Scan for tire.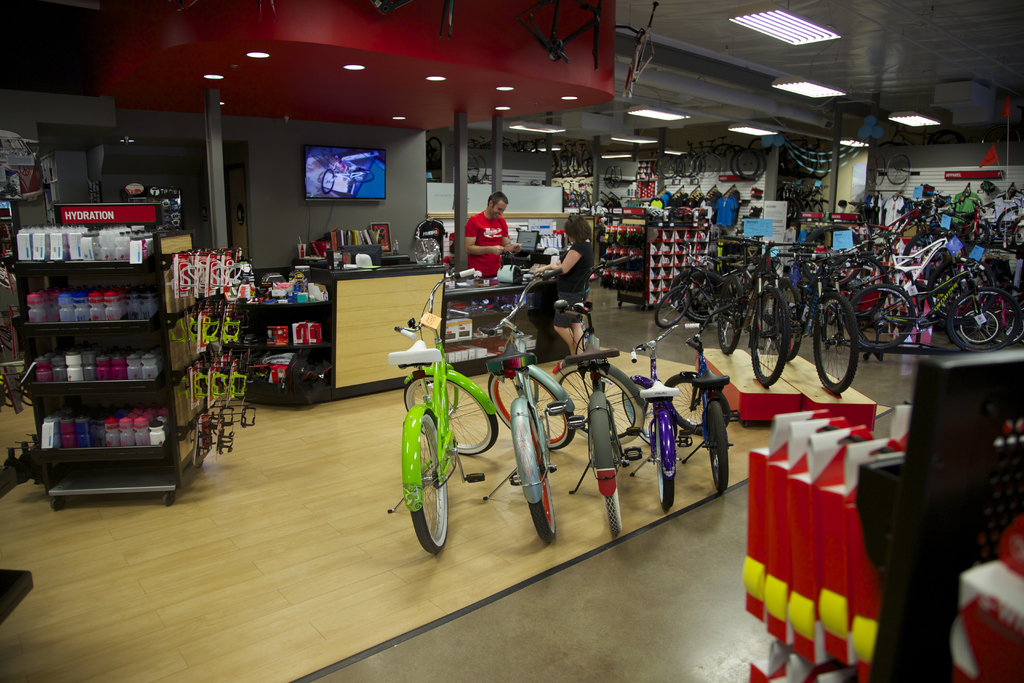
Scan result: box(710, 400, 728, 491).
